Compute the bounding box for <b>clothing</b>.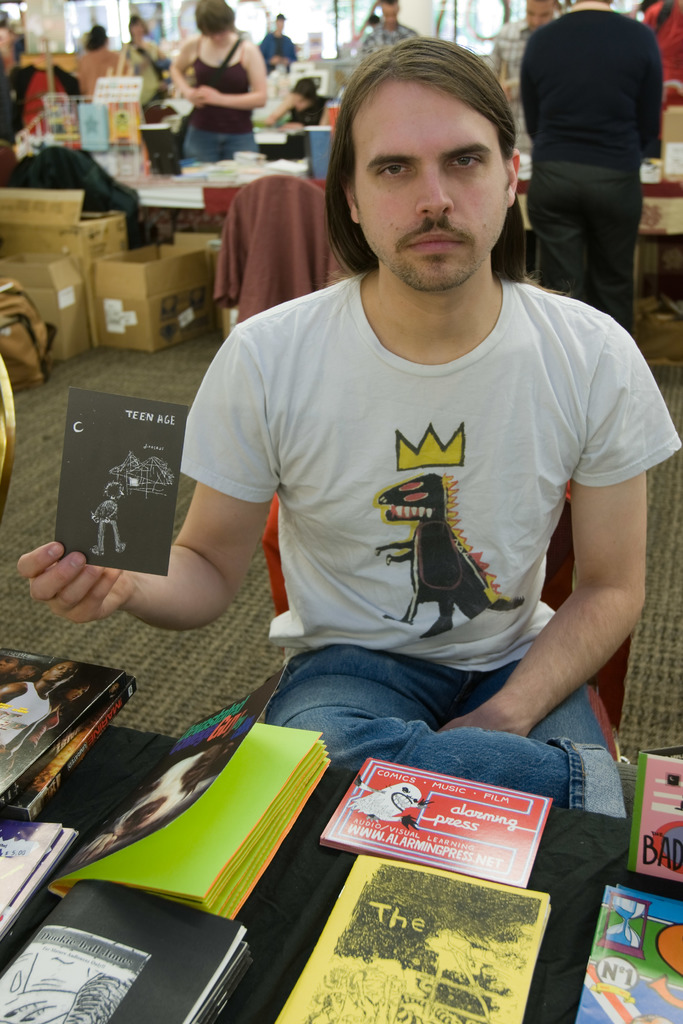
x1=76 y1=42 x2=112 y2=97.
